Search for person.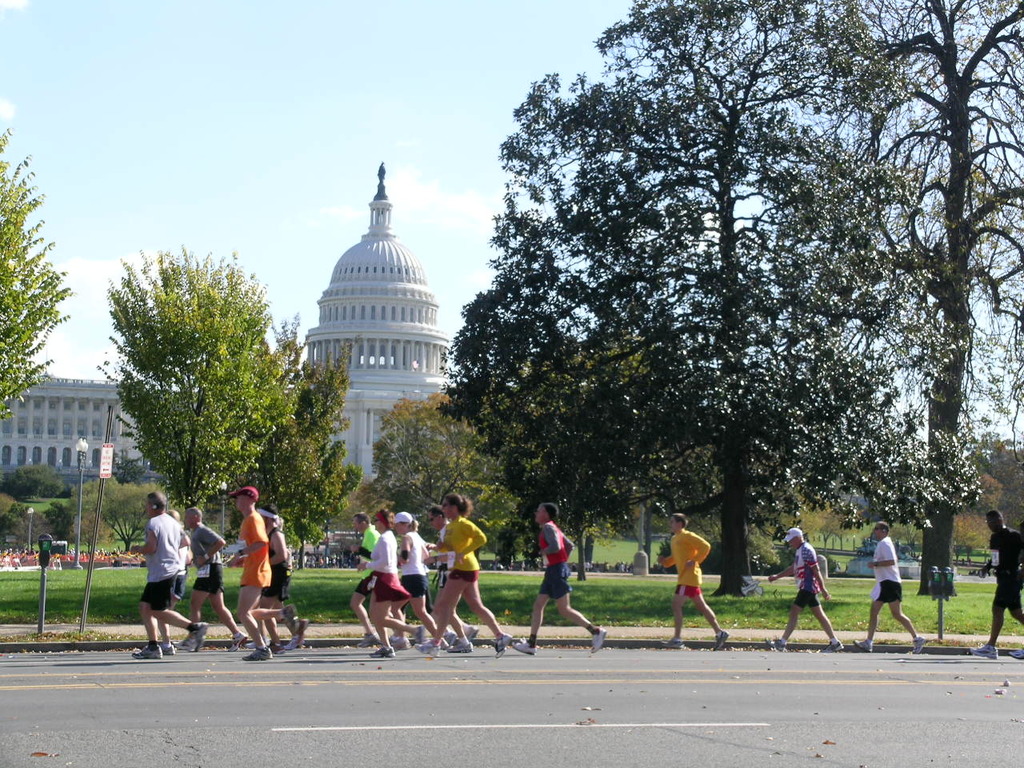
Found at locate(971, 513, 1023, 661).
